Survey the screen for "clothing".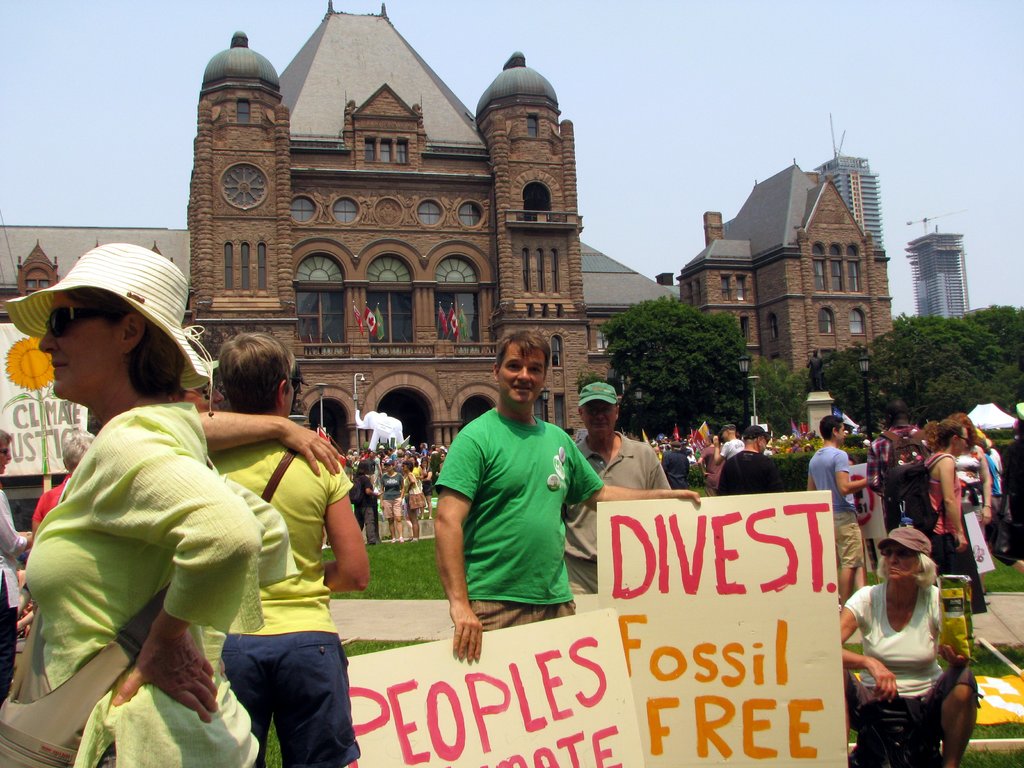
Survey found: [435, 404, 605, 634].
